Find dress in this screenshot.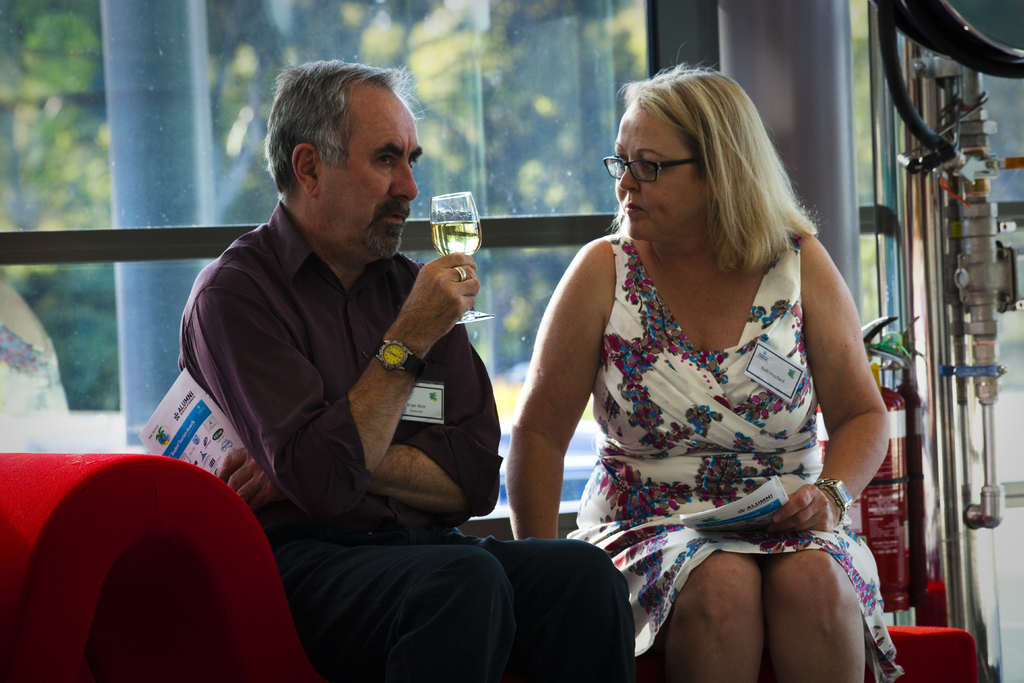
The bounding box for dress is (left=565, top=229, right=901, bottom=682).
